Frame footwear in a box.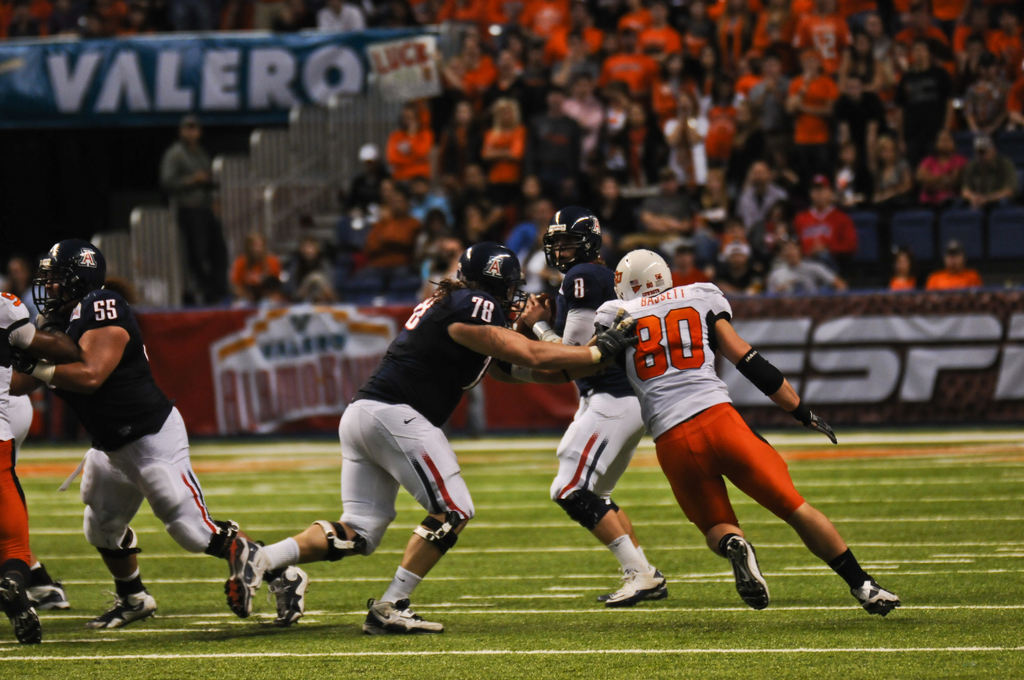
838,562,909,629.
